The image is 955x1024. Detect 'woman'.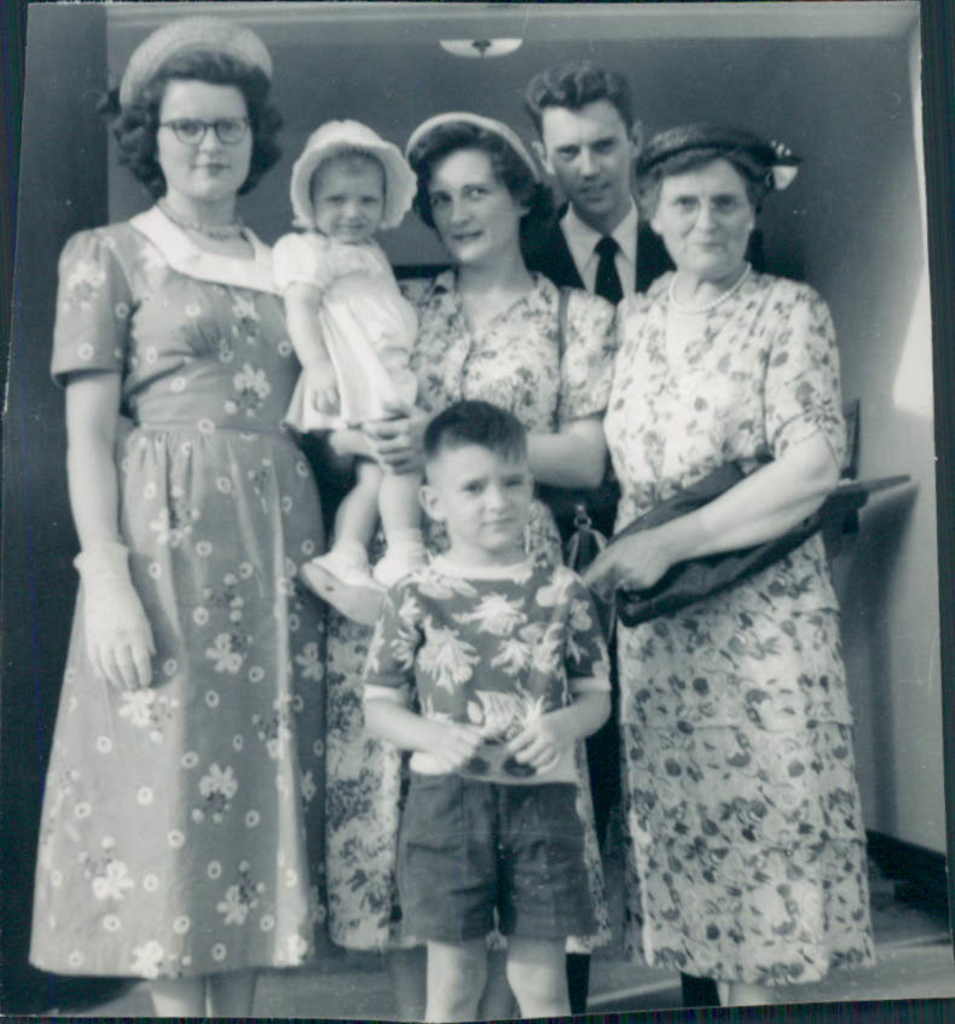
Detection: locate(30, 24, 384, 1008).
